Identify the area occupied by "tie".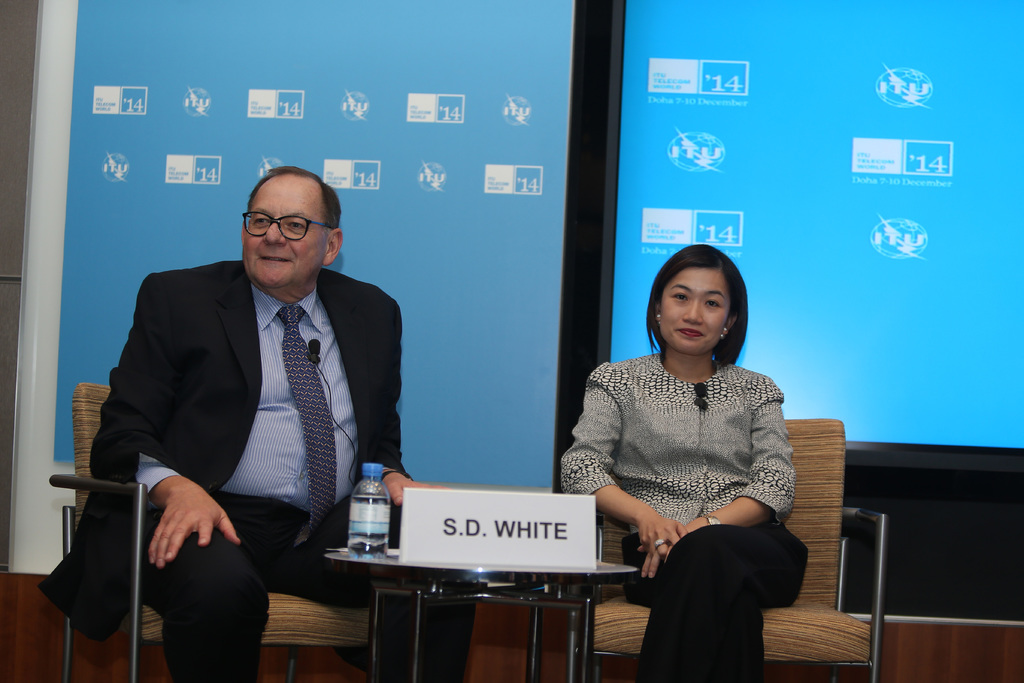
Area: locate(278, 299, 335, 547).
